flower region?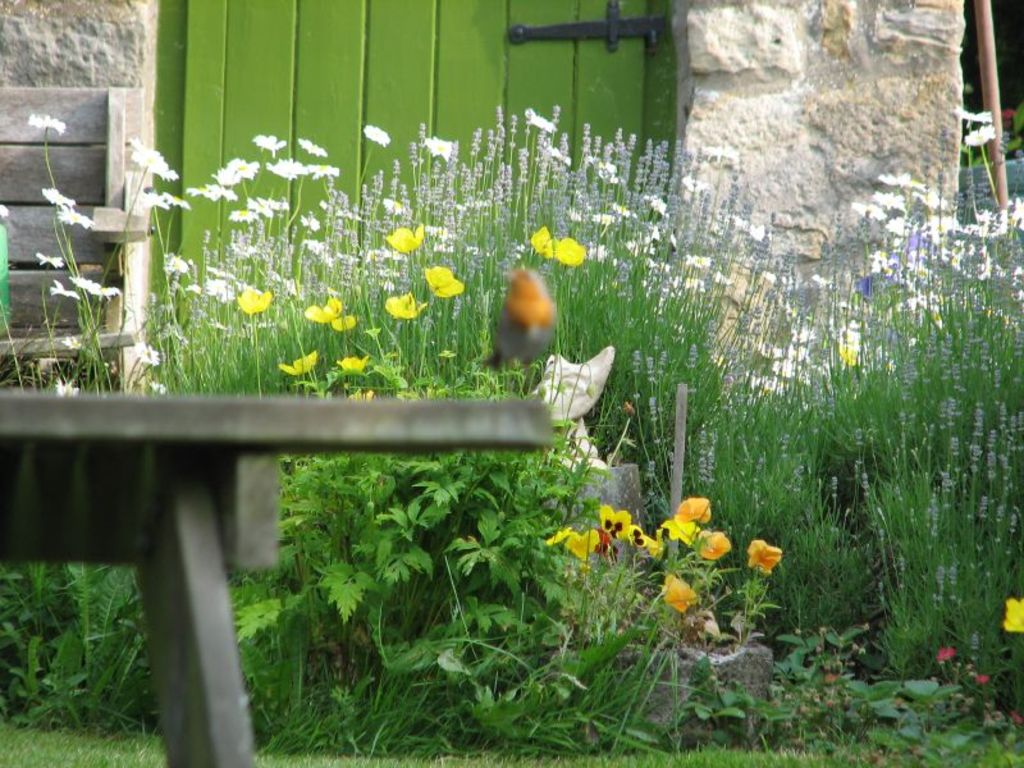
l=54, t=380, r=81, b=397
